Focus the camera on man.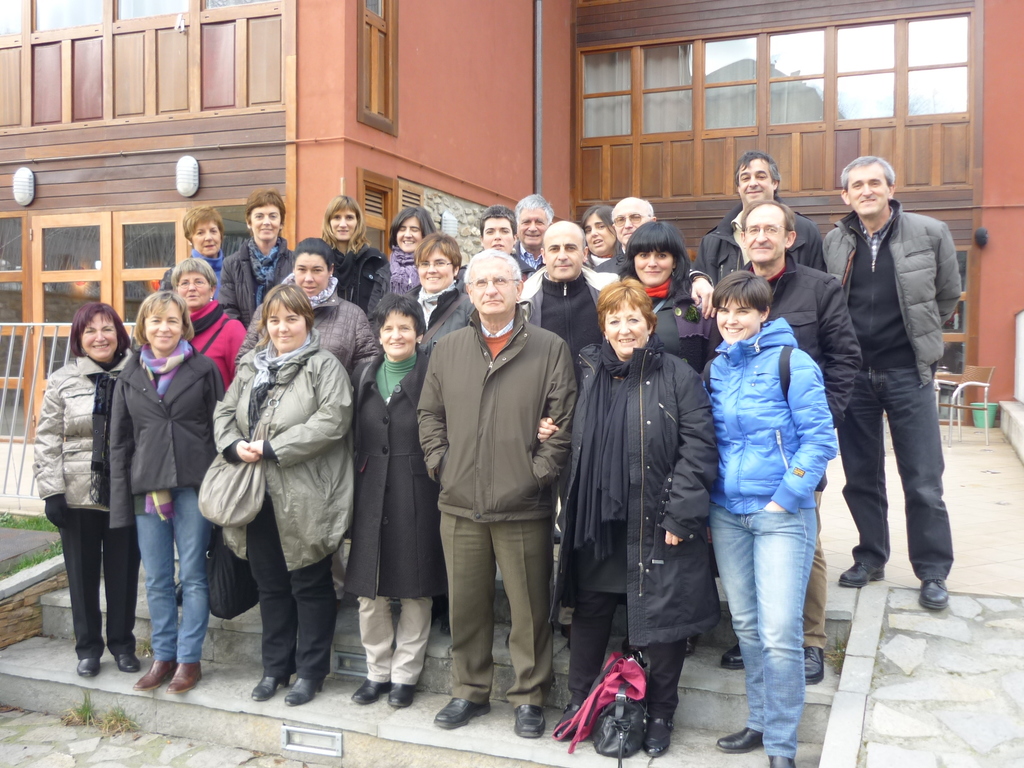
Focus region: 412 241 580 742.
